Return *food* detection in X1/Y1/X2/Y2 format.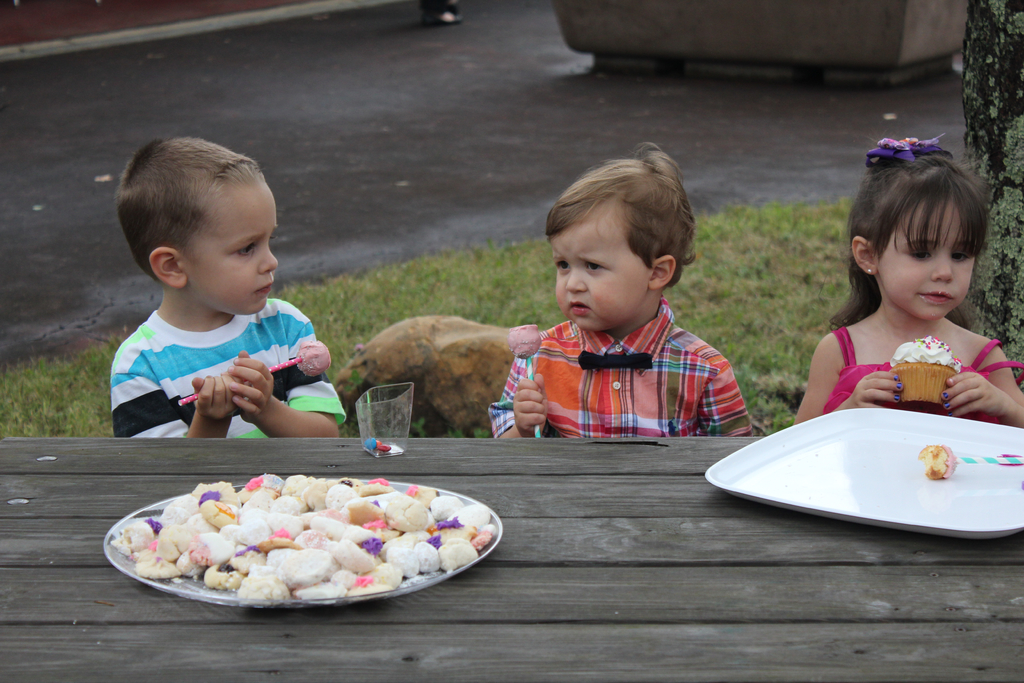
294/341/335/381.
